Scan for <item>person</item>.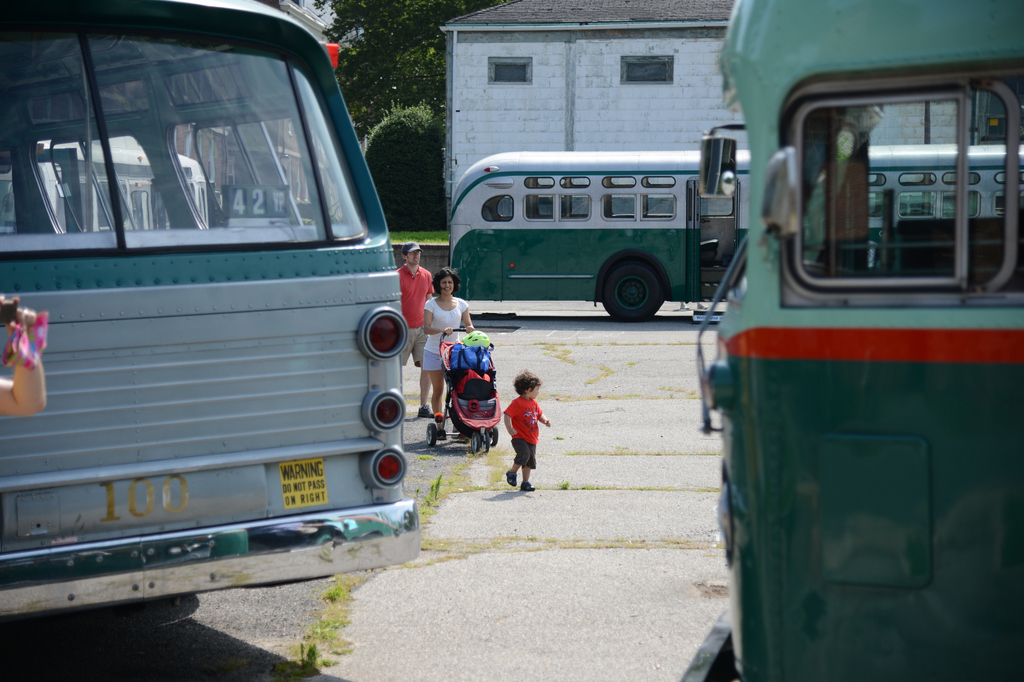
Scan result: 503:365:556:497.
